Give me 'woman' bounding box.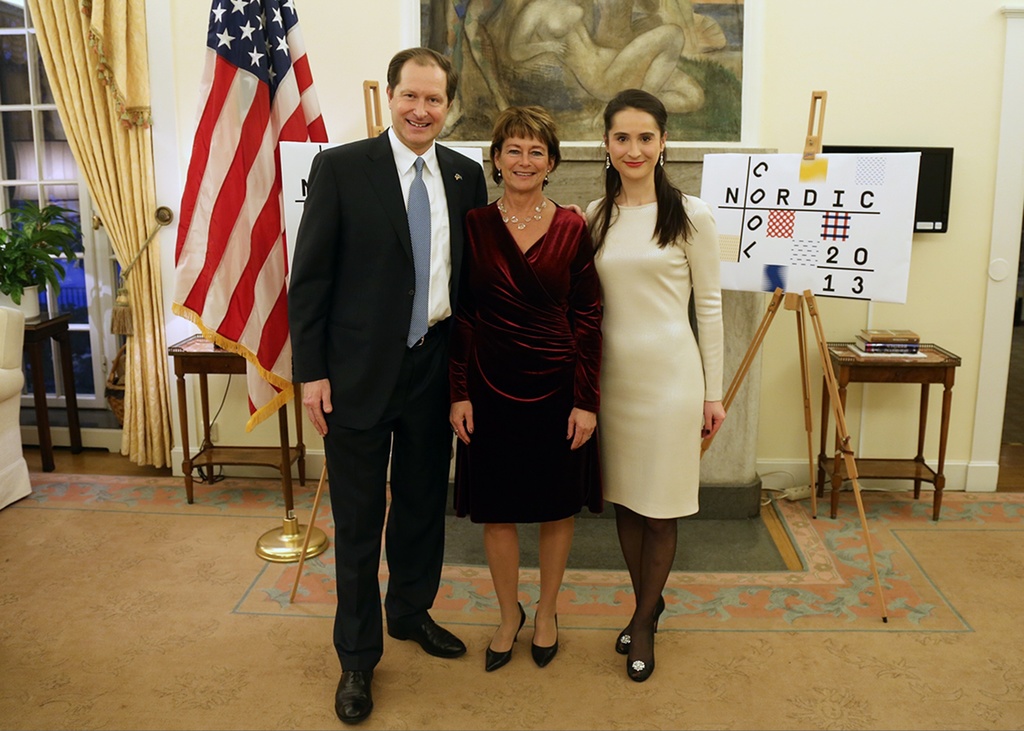
region(581, 87, 728, 682).
